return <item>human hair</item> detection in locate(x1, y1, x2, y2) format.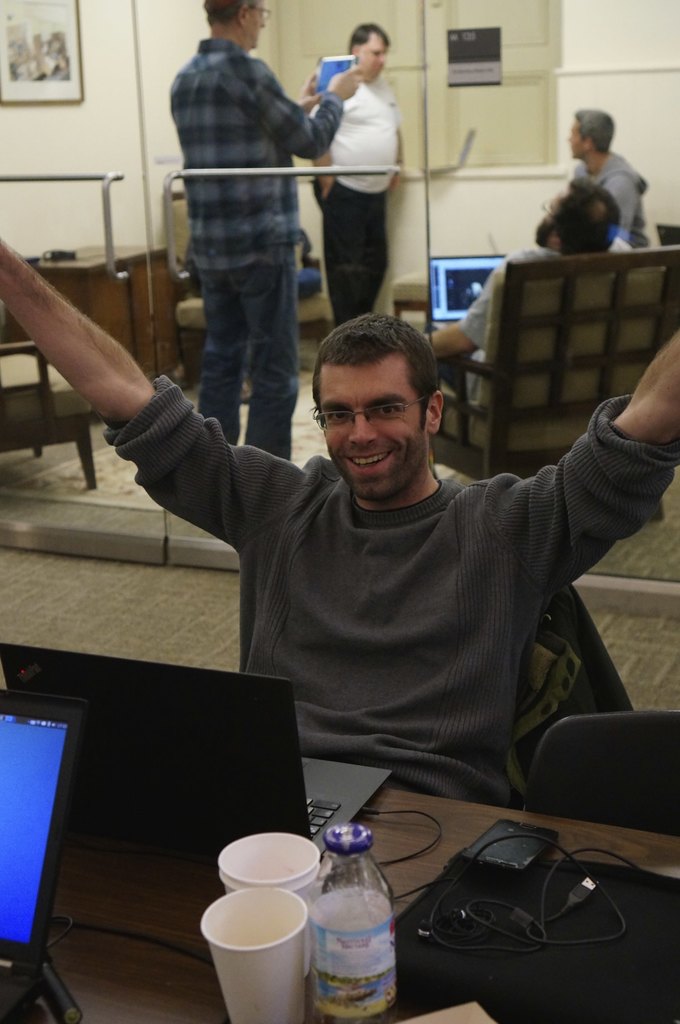
locate(307, 316, 447, 454).
